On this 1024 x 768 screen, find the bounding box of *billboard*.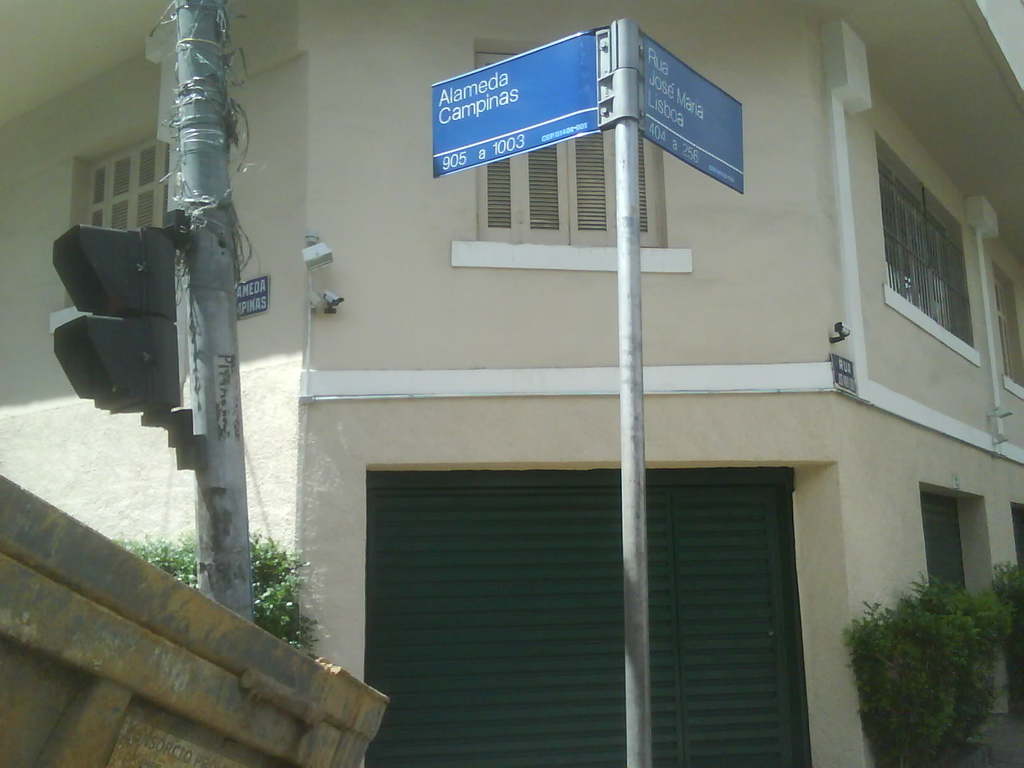
Bounding box: 639, 32, 744, 193.
